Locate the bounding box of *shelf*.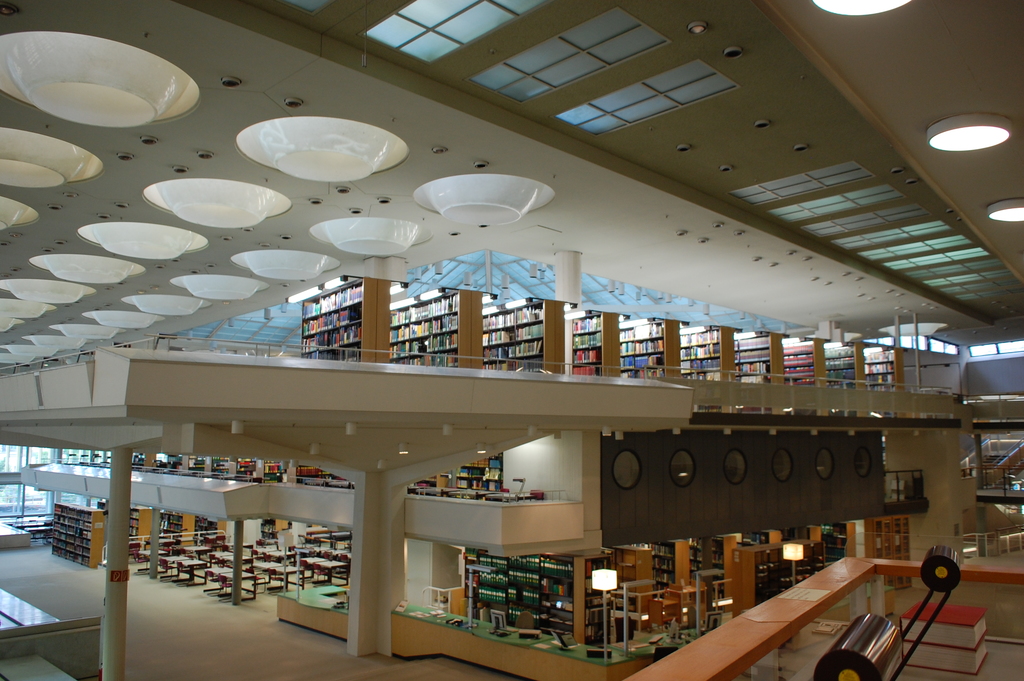
Bounding box: 479/291/556/373.
